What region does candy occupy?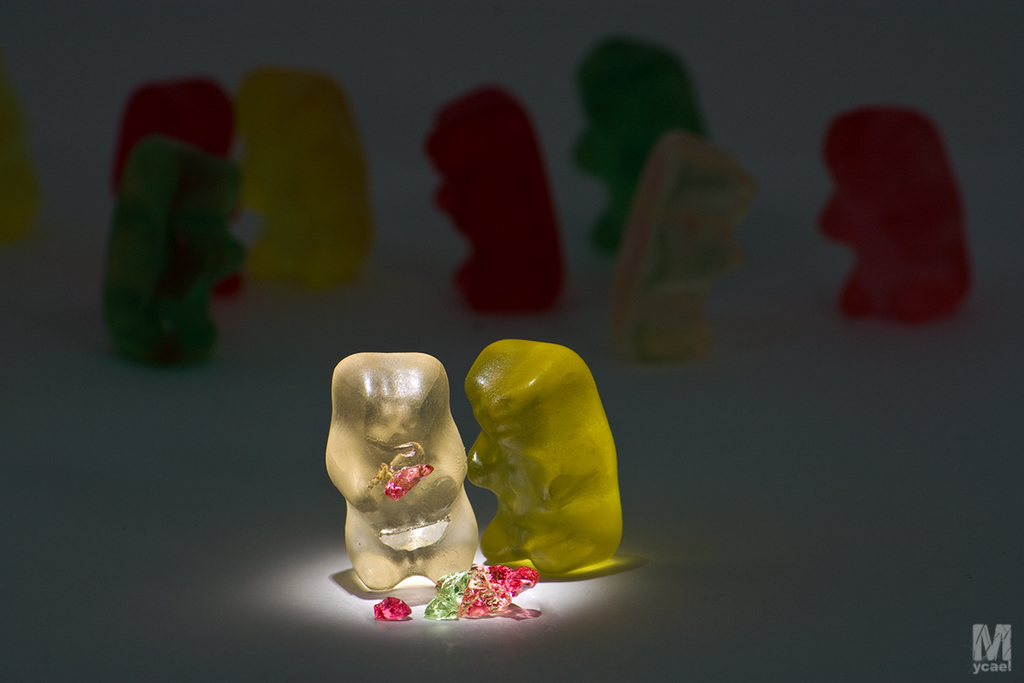
380,459,433,499.
